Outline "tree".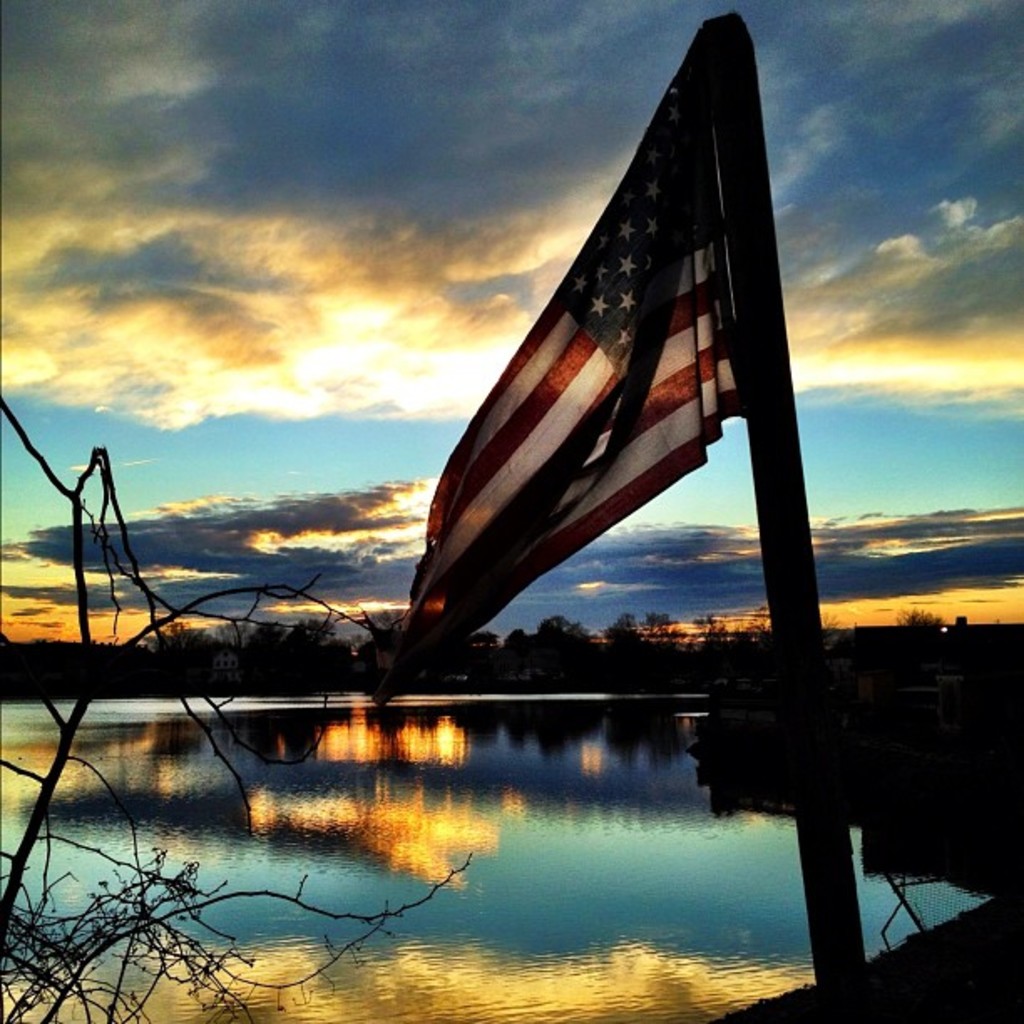
Outline: crop(234, 622, 351, 689).
